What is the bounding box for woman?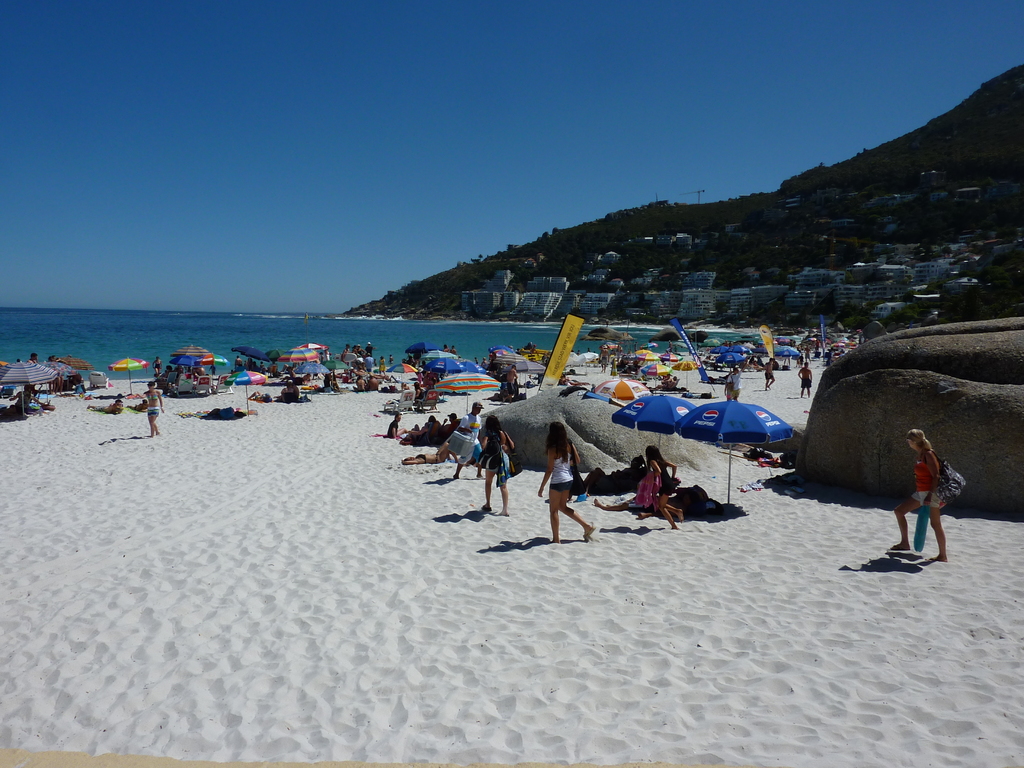
BBox(892, 428, 947, 561).
